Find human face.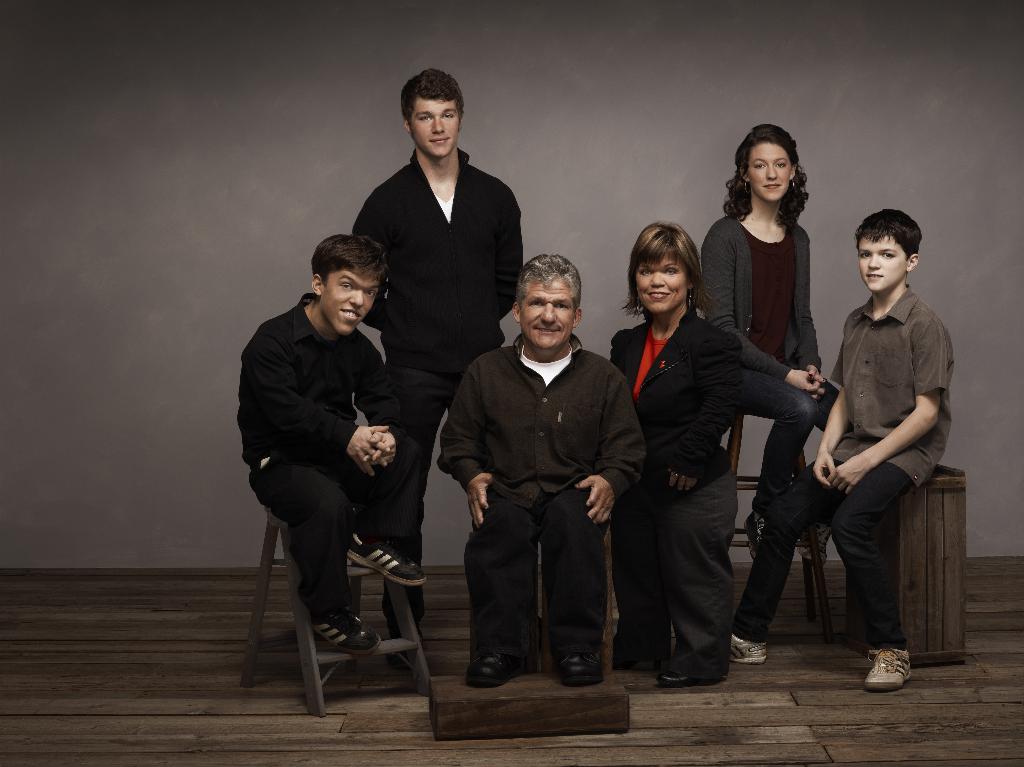
<region>746, 139, 792, 201</region>.
